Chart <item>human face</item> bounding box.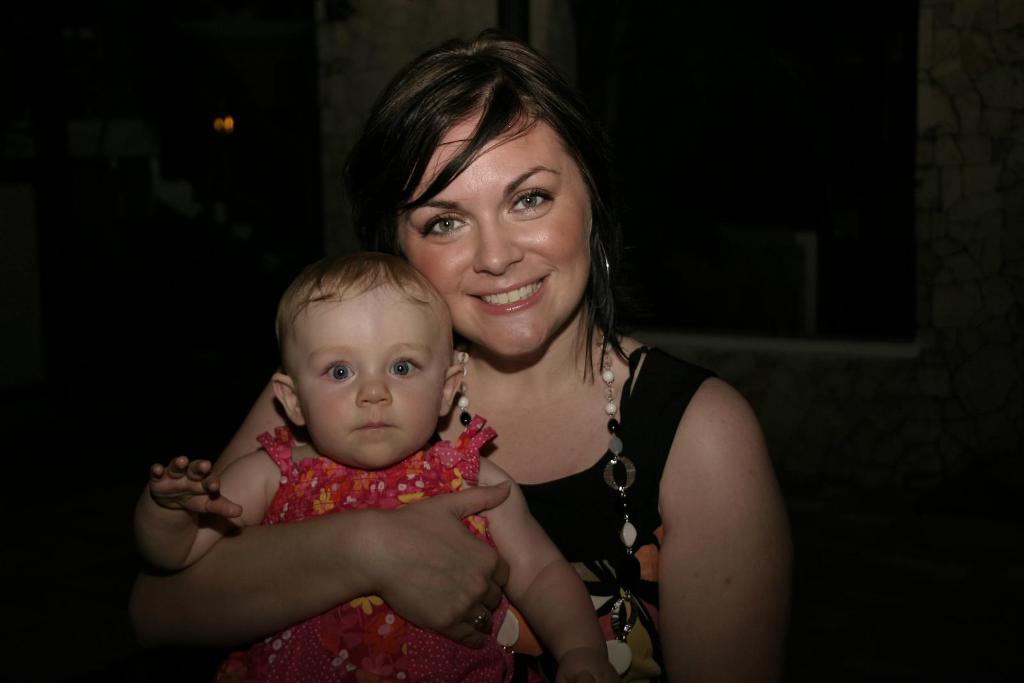
Charted: 298:285:445:469.
